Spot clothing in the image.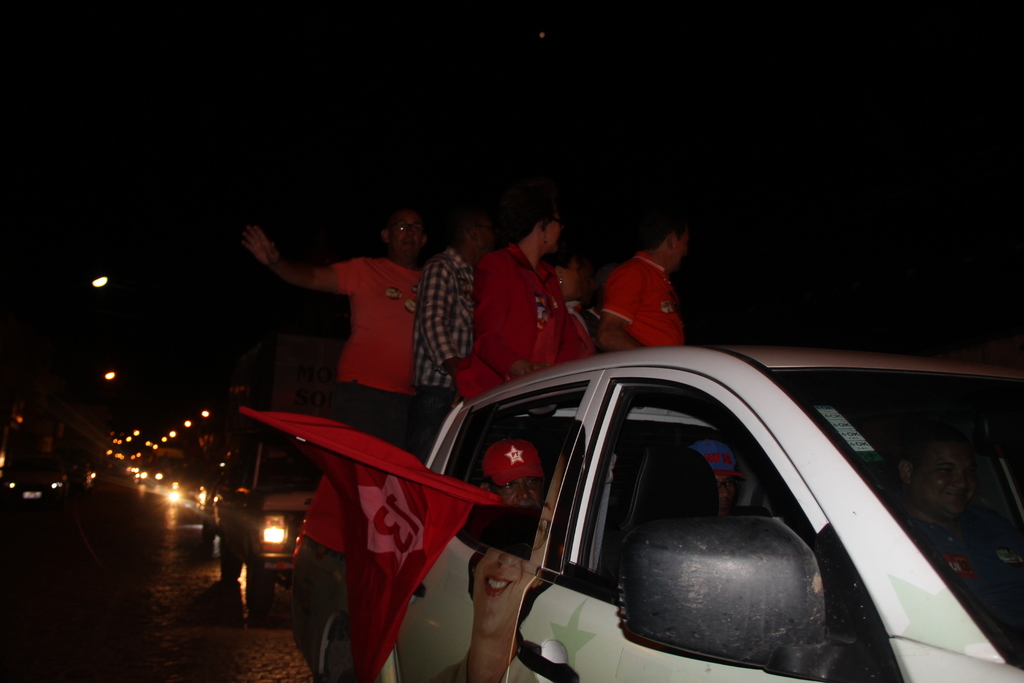
clothing found at x1=449 y1=245 x2=613 y2=390.
